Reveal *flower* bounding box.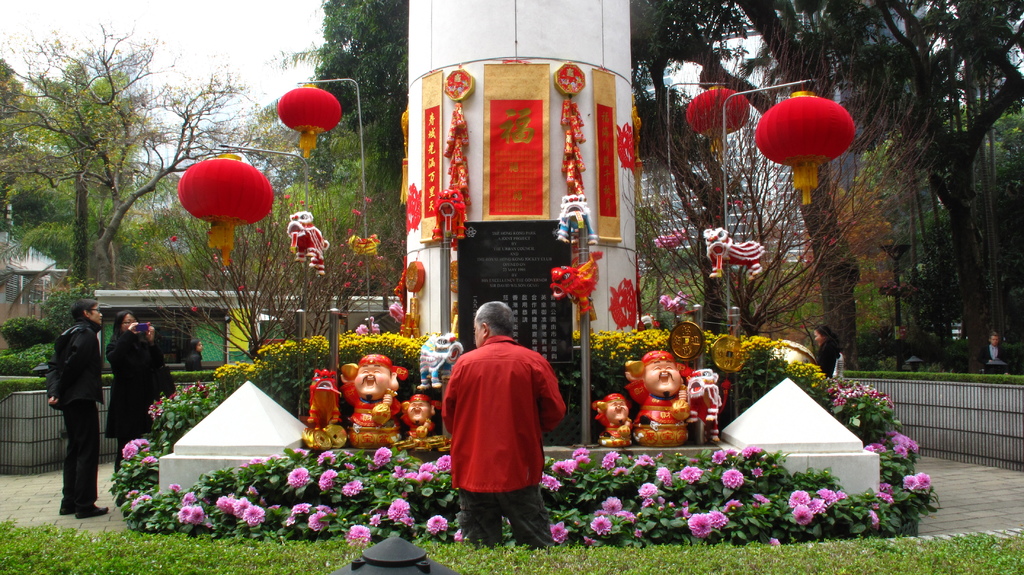
Revealed: 344:478:363:495.
